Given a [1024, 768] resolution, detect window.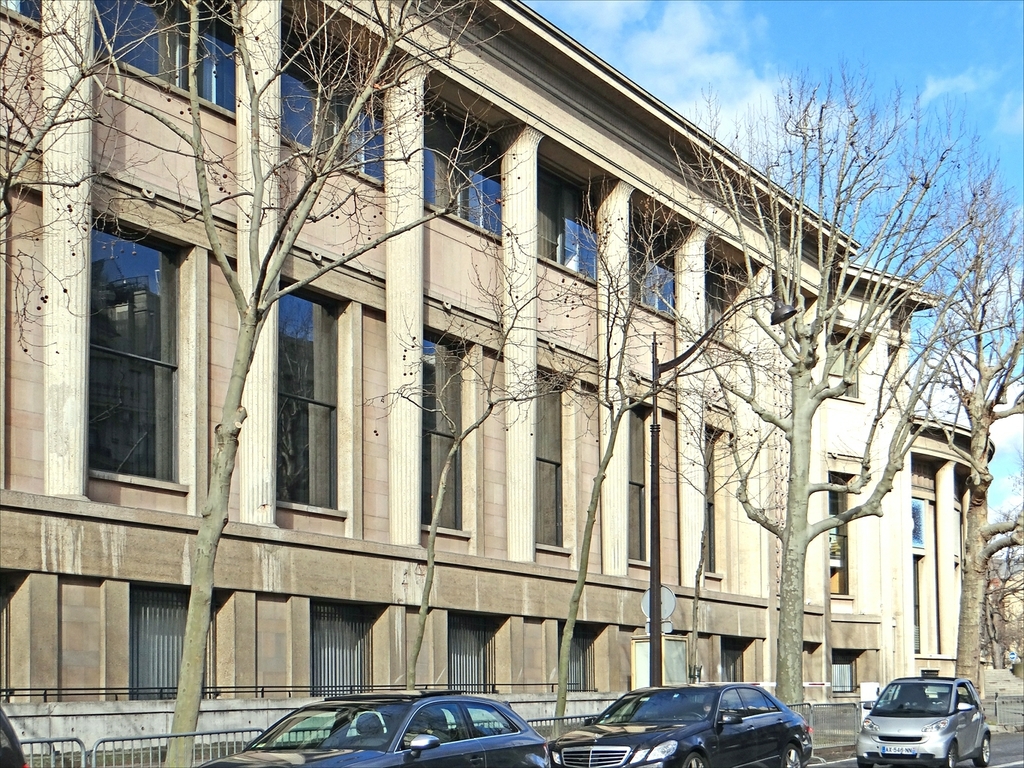
<bbox>704, 261, 737, 352</bbox>.
